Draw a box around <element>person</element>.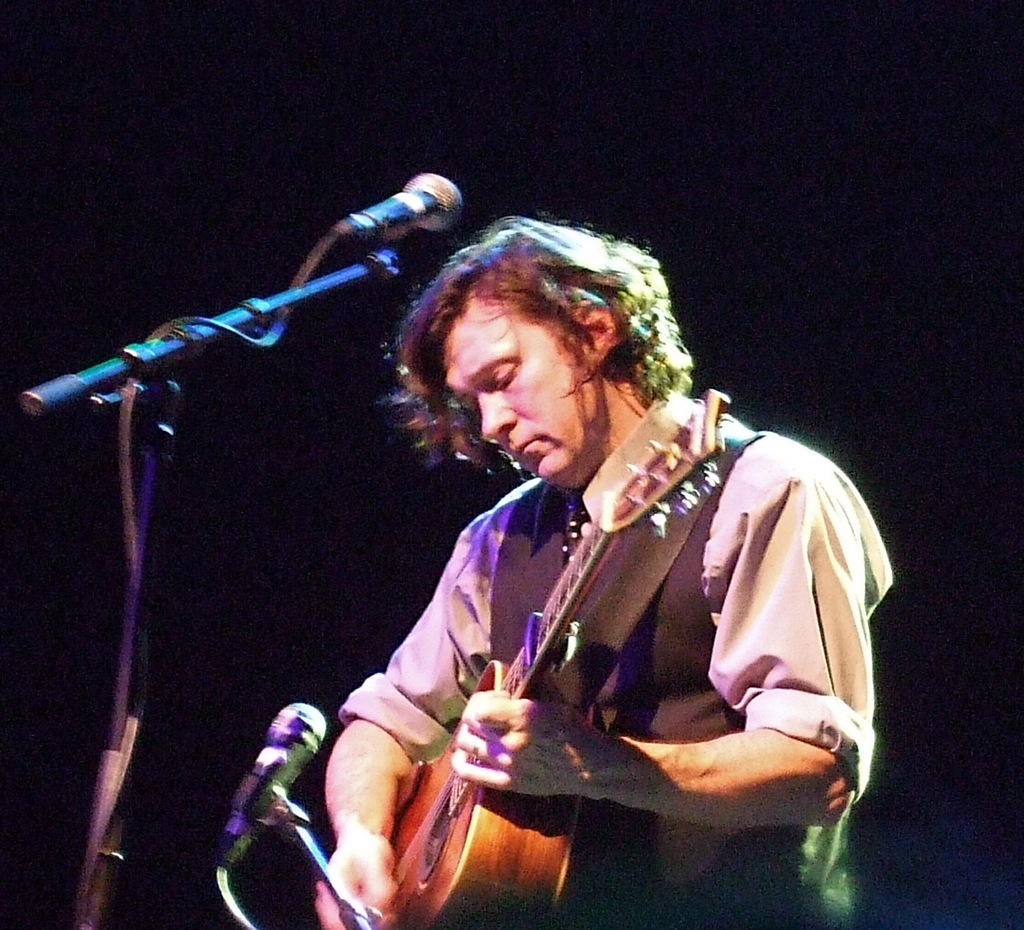
<bbox>350, 244, 844, 916</bbox>.
